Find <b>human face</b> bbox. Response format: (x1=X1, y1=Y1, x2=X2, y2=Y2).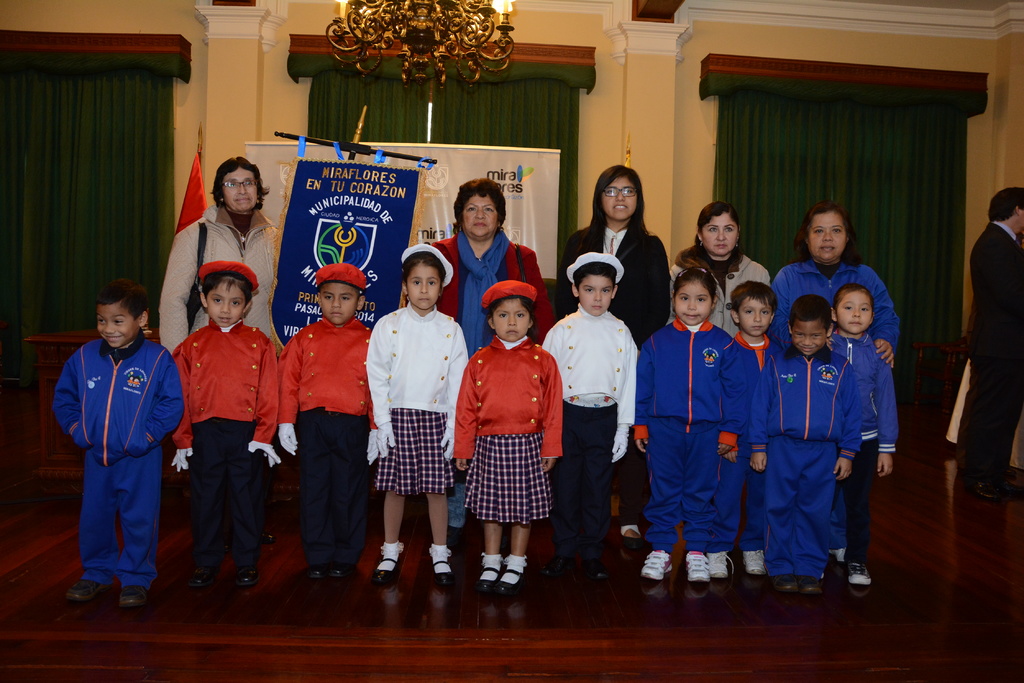
(x1=495, y1=305, x2=527, y2=342).
